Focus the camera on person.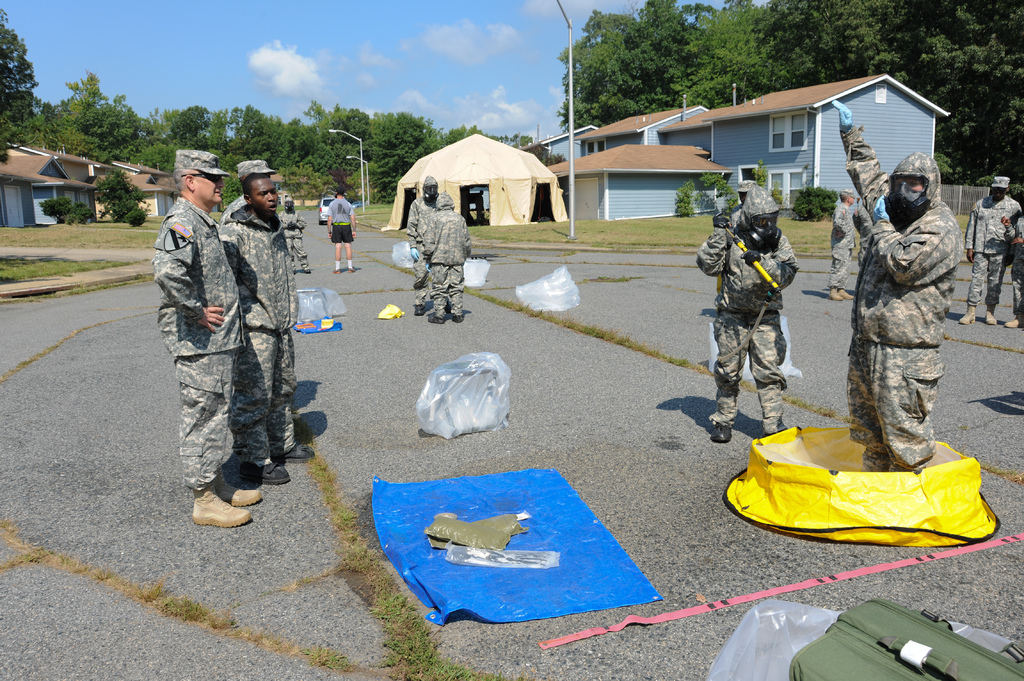
Focus region: (x1=828, y1=186, x2=858, y2=301).
